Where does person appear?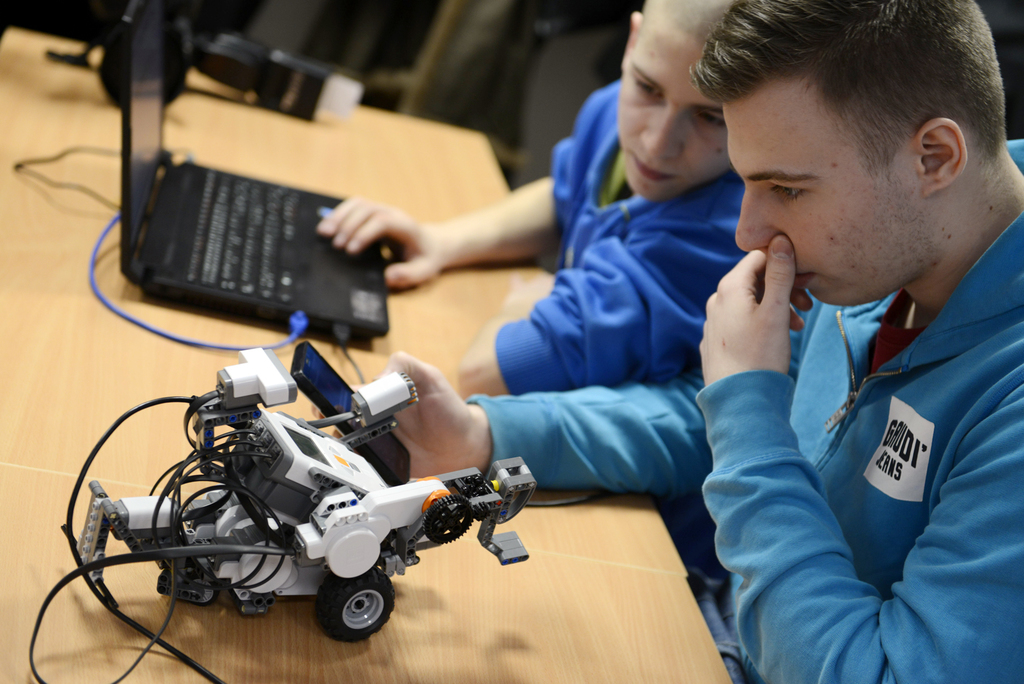
Appears at bbox=[321, 0, 754, 393].
